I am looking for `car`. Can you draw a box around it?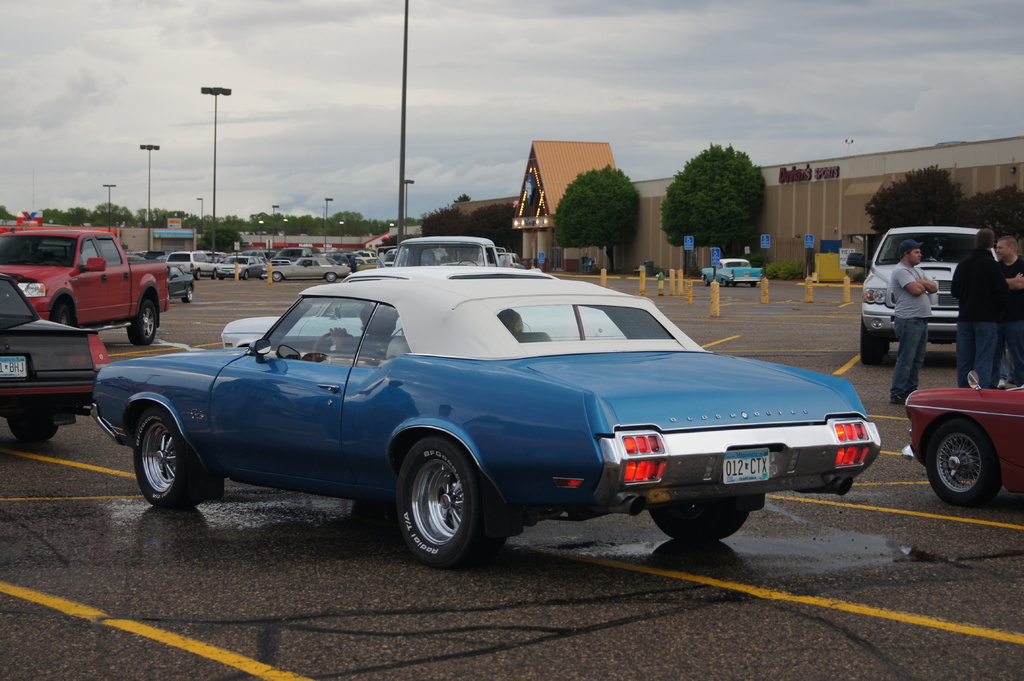
Sure, the bounding box is x1=0 y1=271 x2=111 y2=442.
